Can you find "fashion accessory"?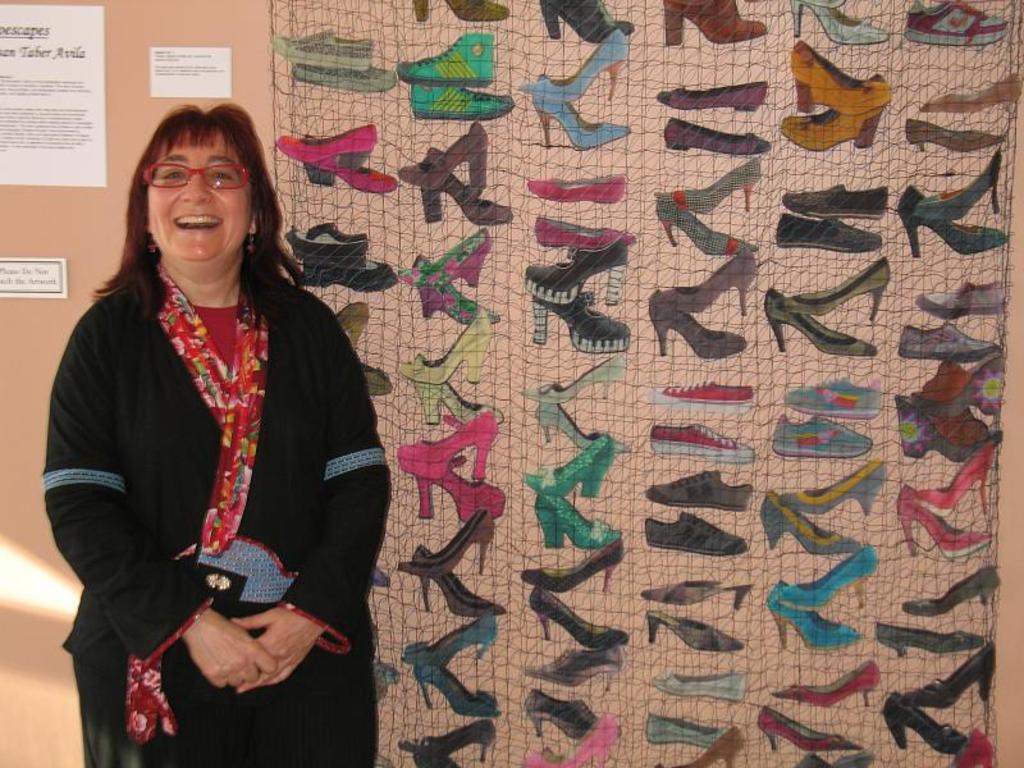
Yes, bounding box: <region>780, 101, 881, 156</region>.
